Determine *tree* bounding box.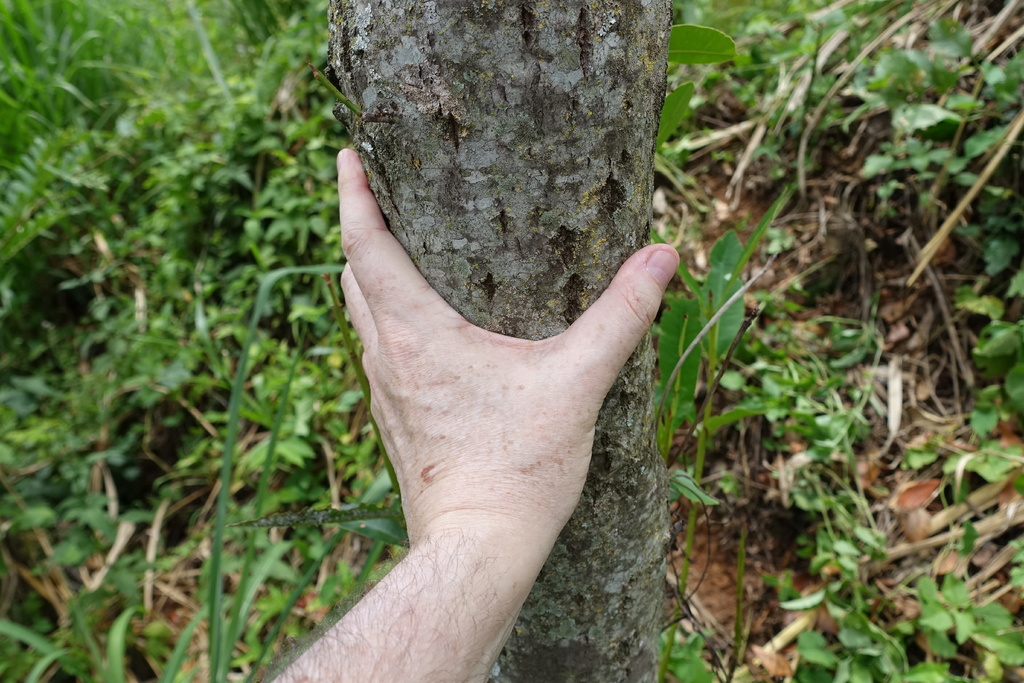
Determined: (x1=322, y1=0, x2=660, y2=682).
